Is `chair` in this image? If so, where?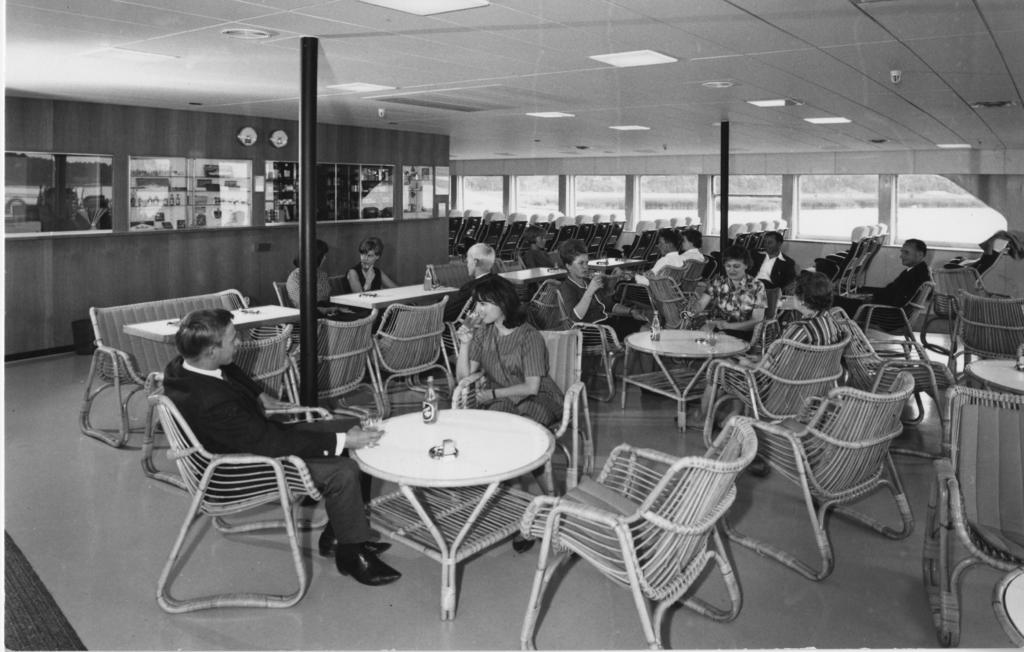
Yes, at [559,288,634,401].
